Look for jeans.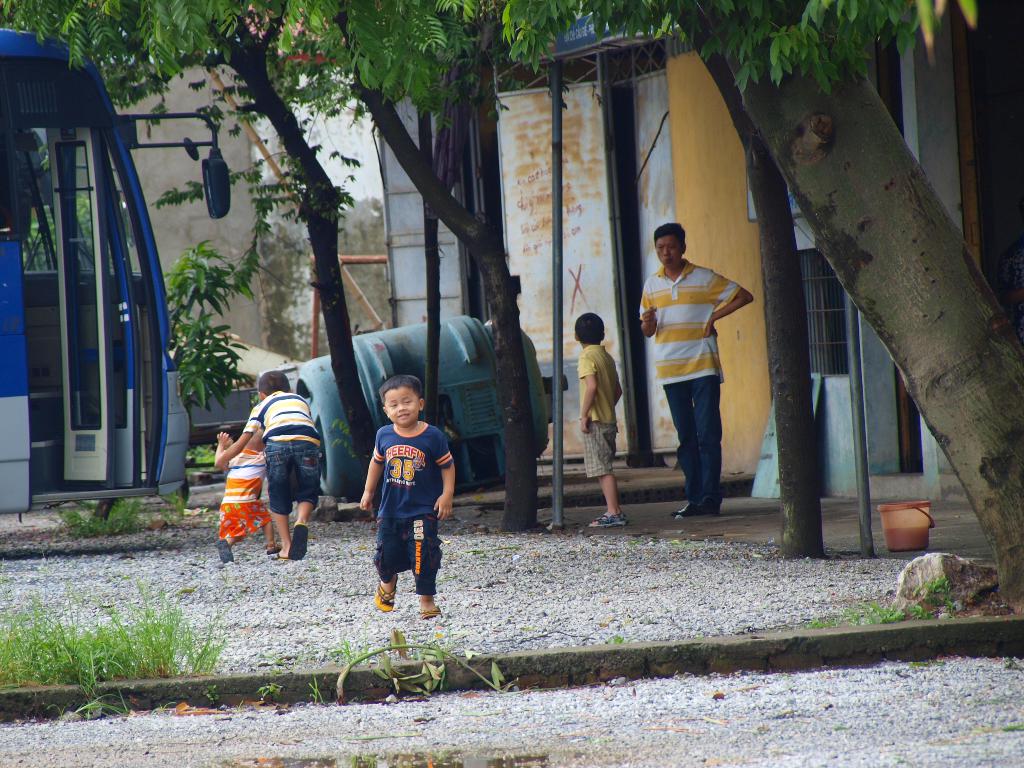
Found: bbox=[580, 420, 621, 477].
